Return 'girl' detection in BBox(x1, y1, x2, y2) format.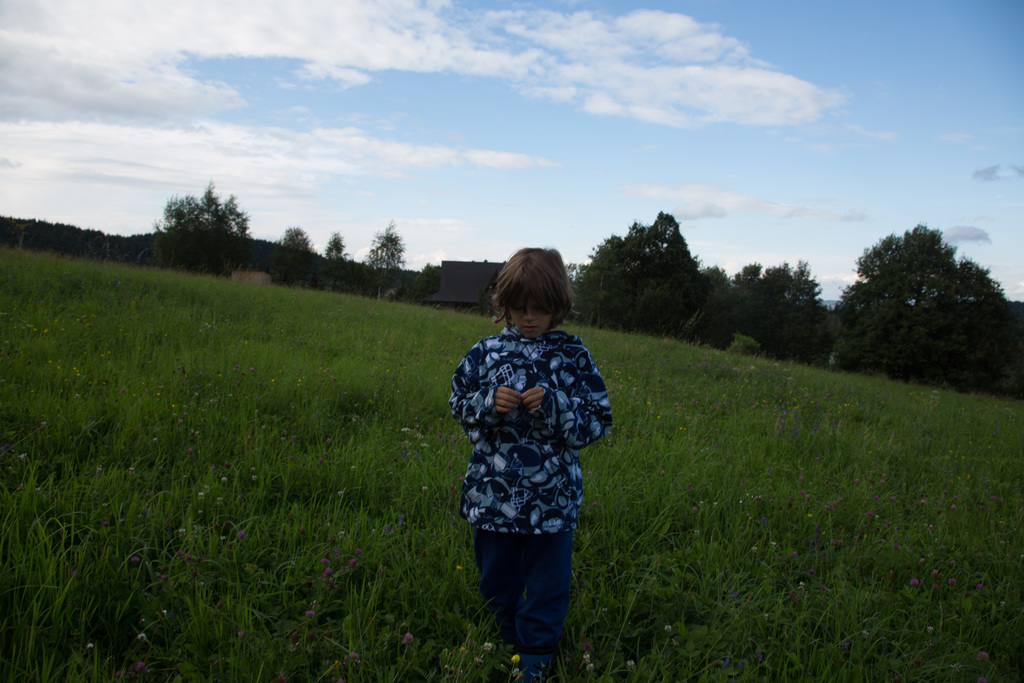
BBox(447, 251, 615, 682).
